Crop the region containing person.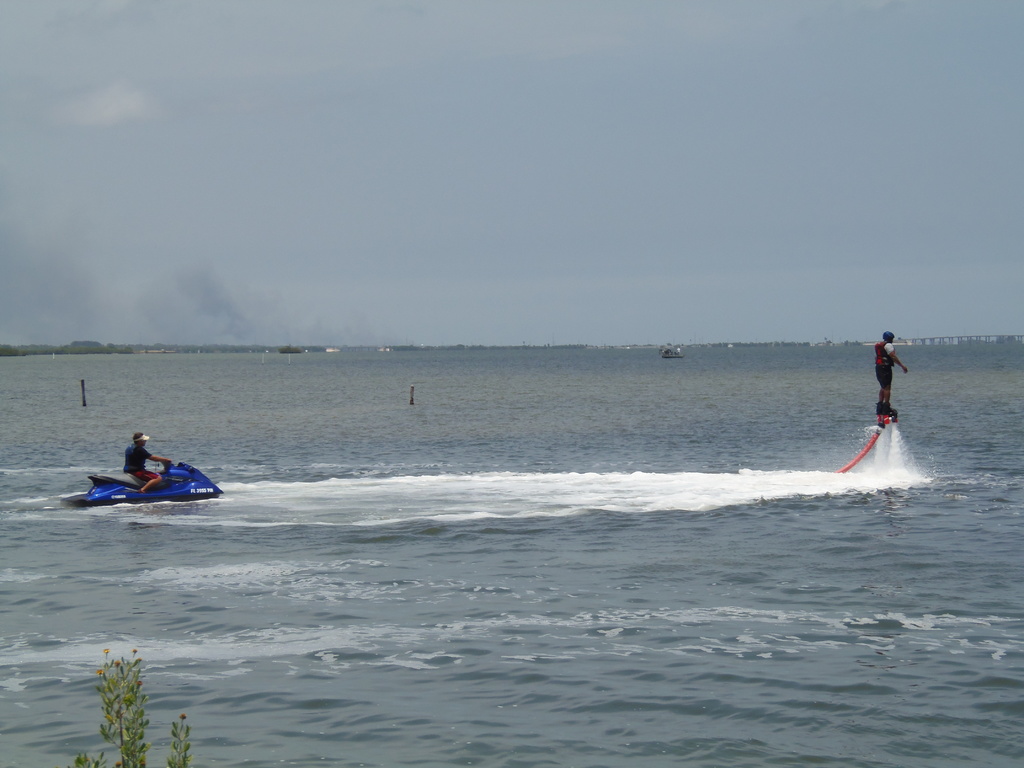
Crop region: Rect(870, 331, 908, 404).
